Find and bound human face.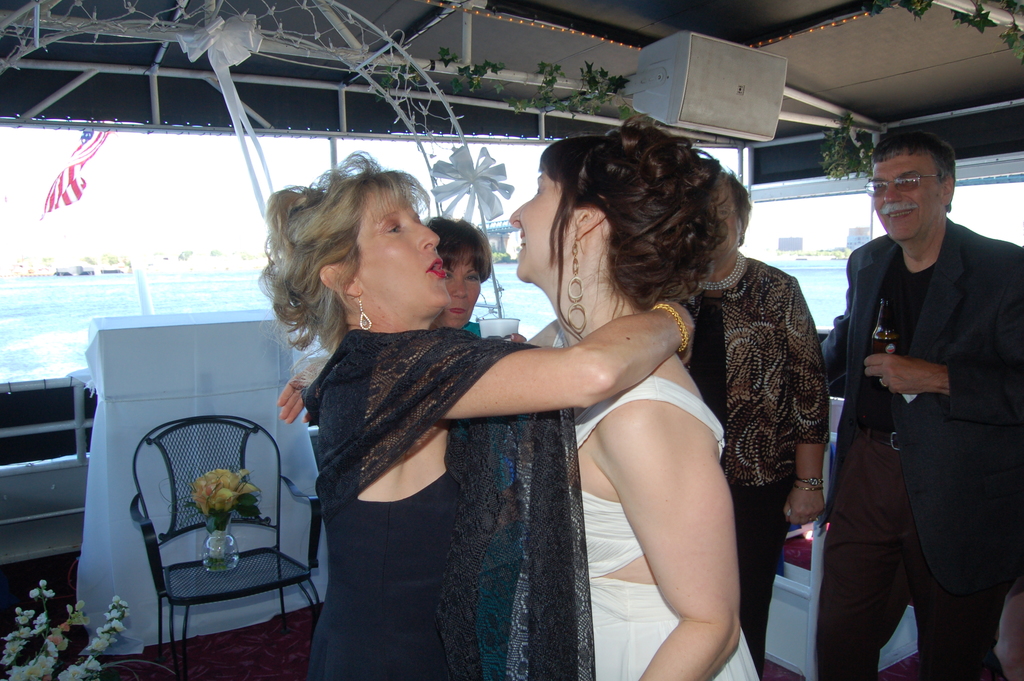
Bound: <bbox>508, 168, 573, 280</bbox>.
